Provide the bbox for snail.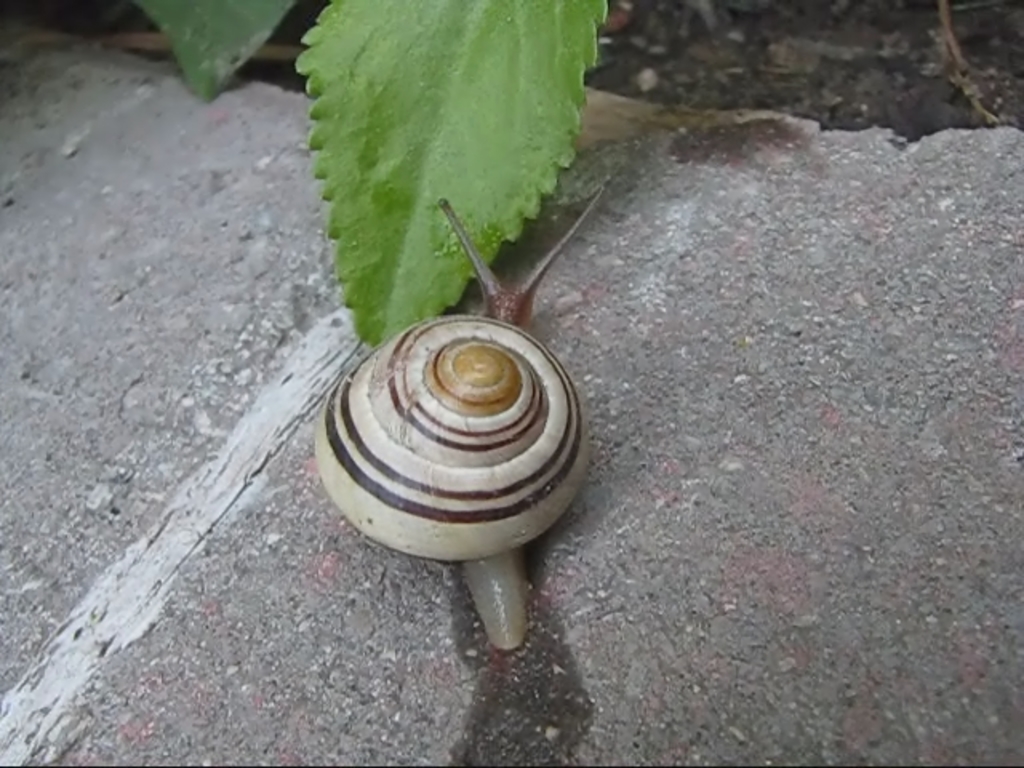
bbox(310, 170, 619, 659).
